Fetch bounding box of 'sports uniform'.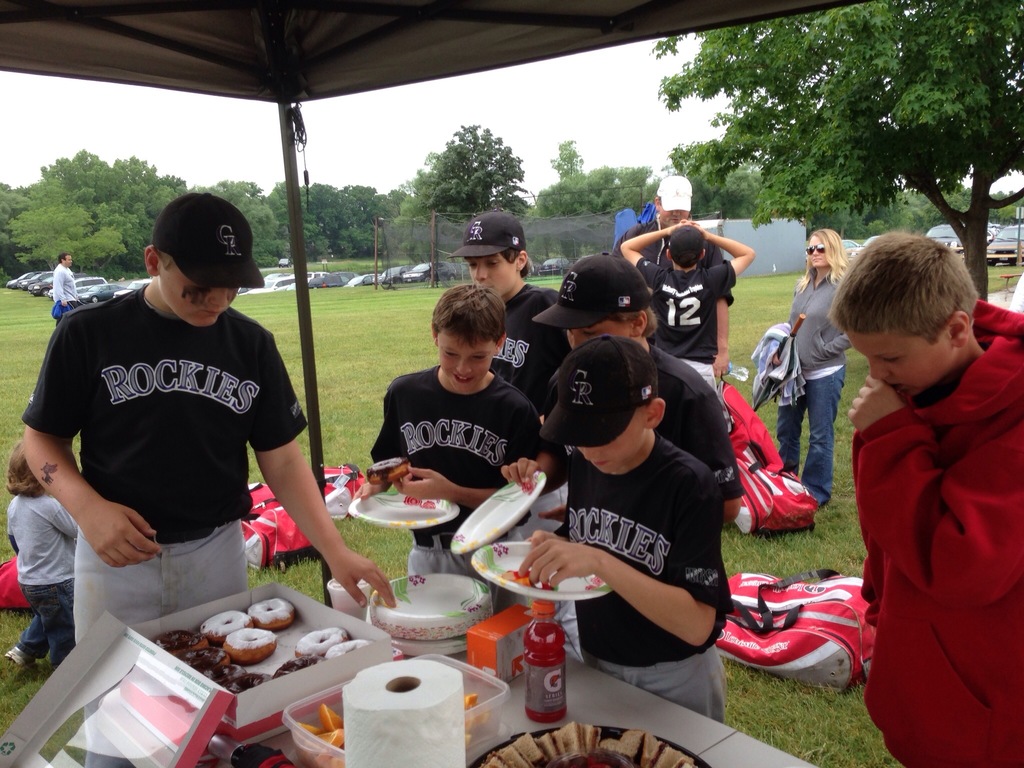
Bbox: box(483, 278, 573, 416).
